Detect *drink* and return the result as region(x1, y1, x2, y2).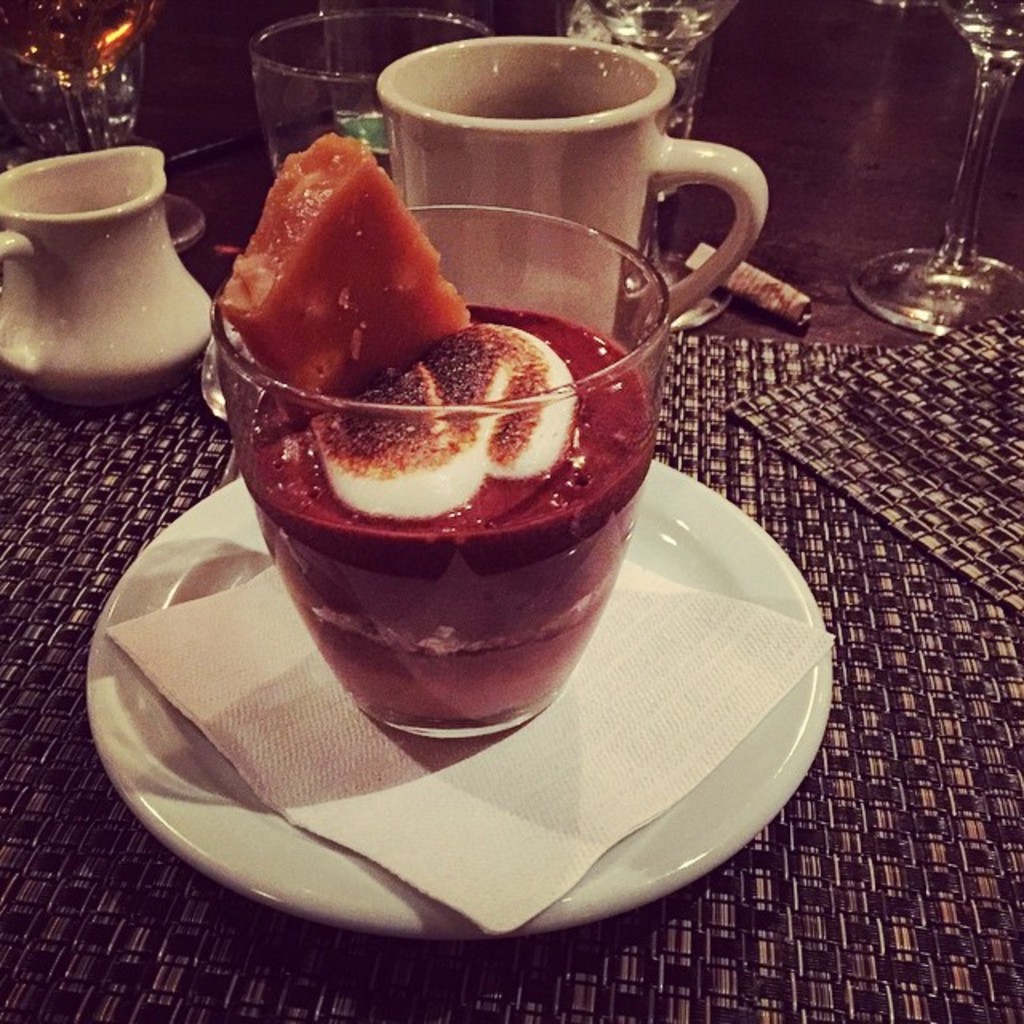
region(213, 282, 653, 768).
